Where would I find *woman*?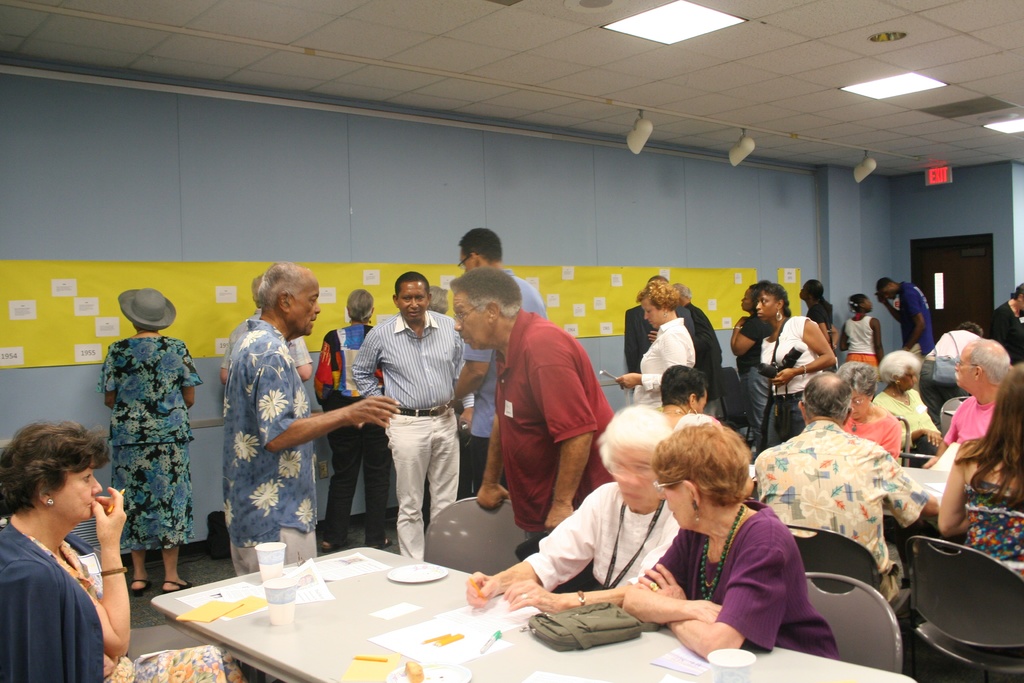
At Rect(938, 359, 1023, 582).
